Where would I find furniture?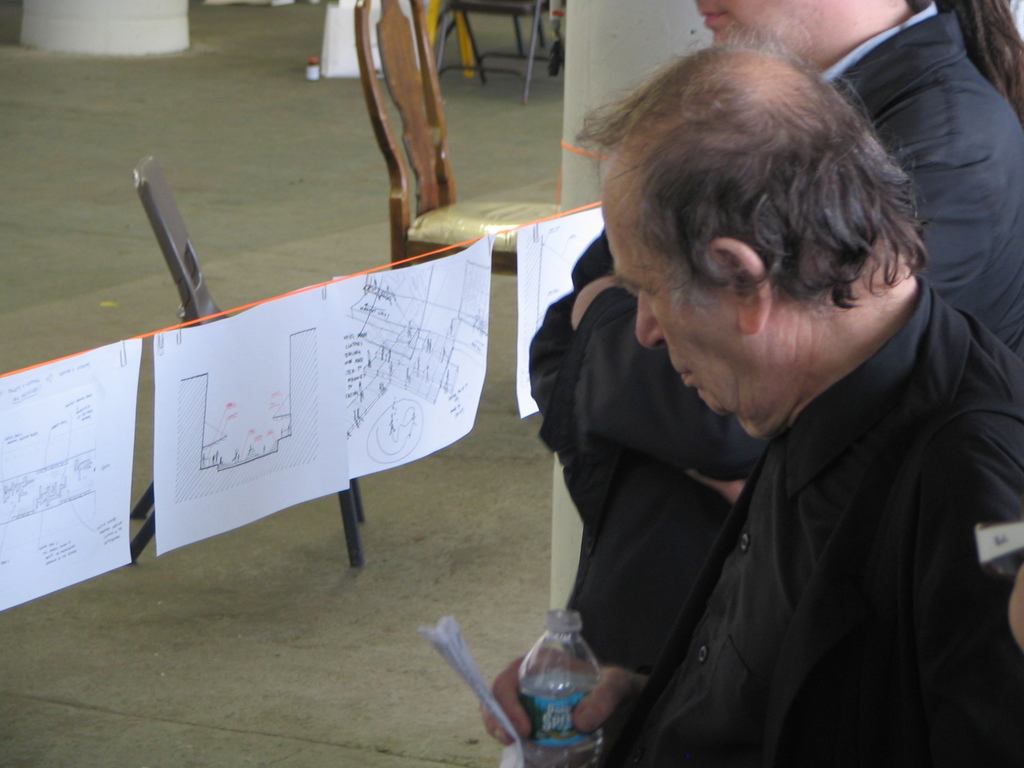
At bbox=[438, 0, 556, 102].
